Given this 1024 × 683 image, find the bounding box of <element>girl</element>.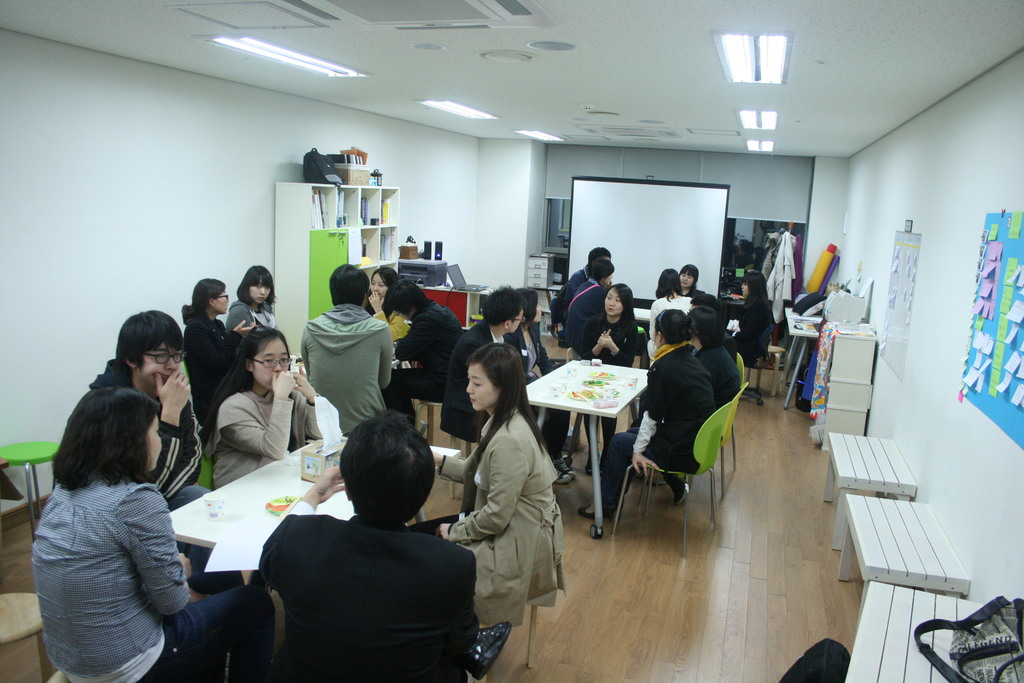
<region>584, 288, 636, 472</region>.
